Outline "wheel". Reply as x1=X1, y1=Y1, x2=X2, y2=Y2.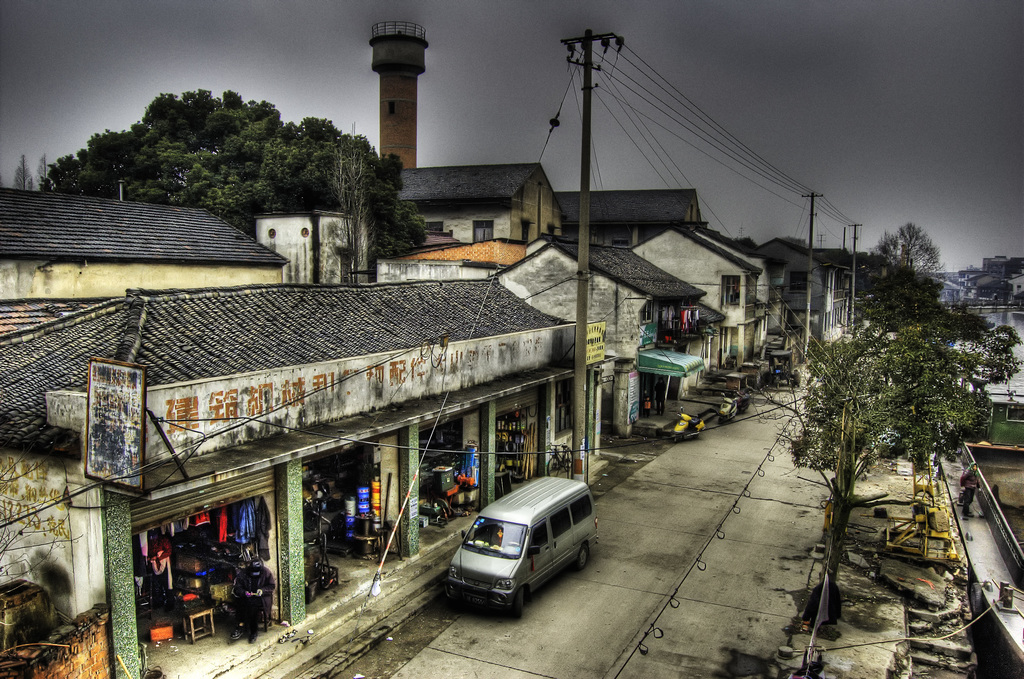
x1=576, y1=545, x2=589, y2=571.
